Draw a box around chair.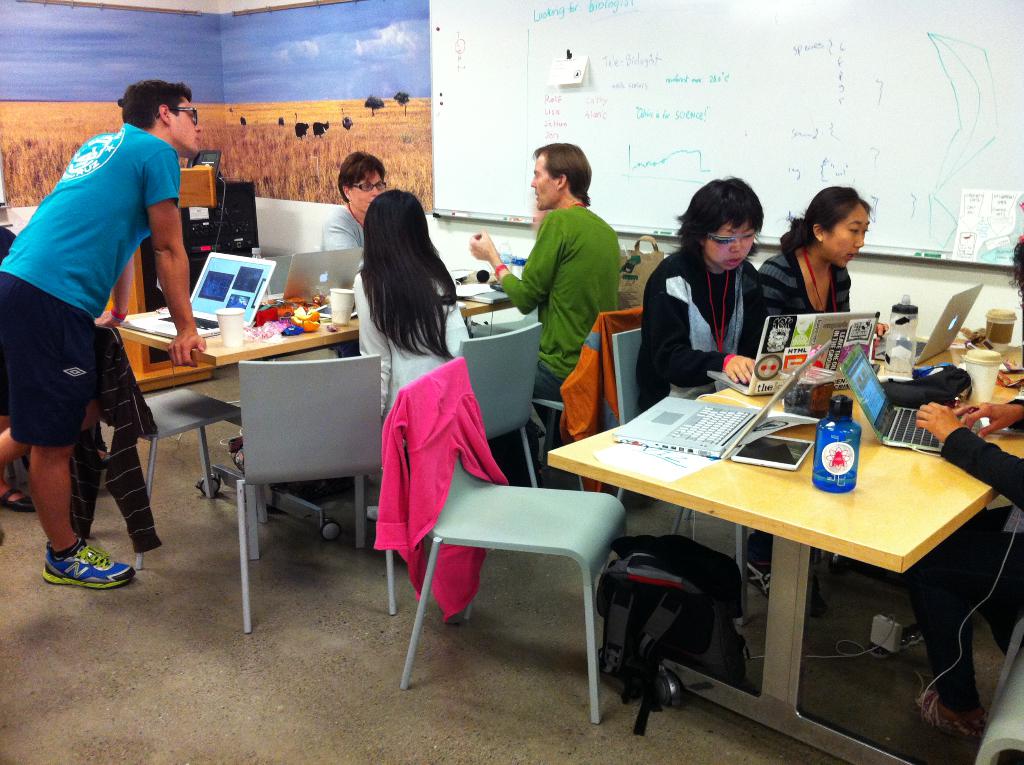
252,254,311,423.
